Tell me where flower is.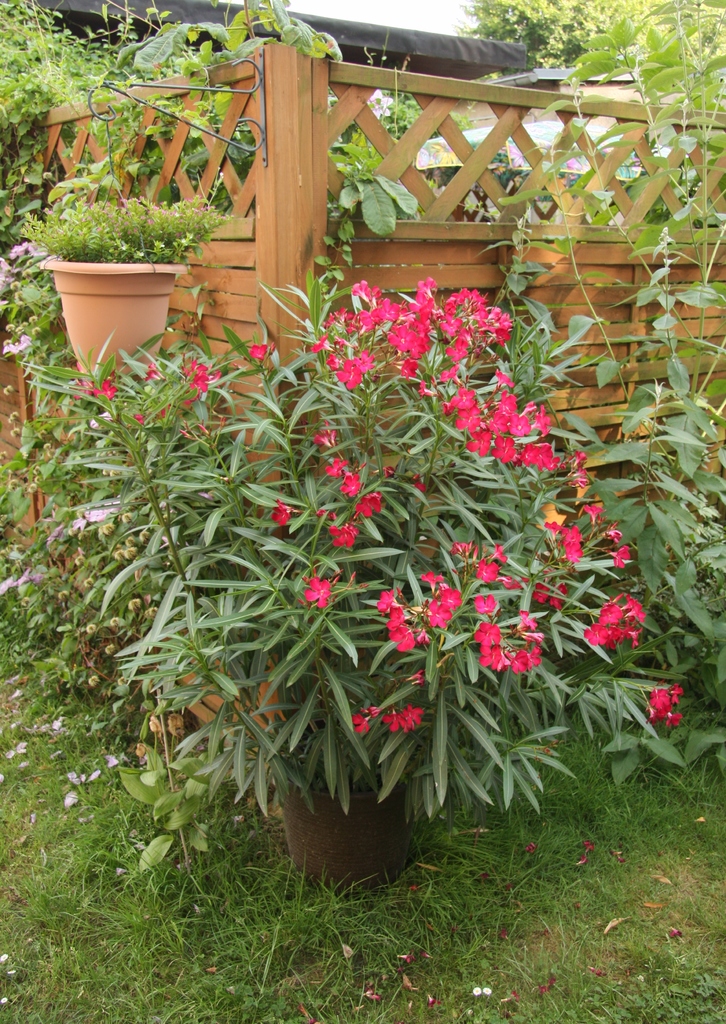
flower is at <bbox>490, 543, 508, 564</bbox>.
